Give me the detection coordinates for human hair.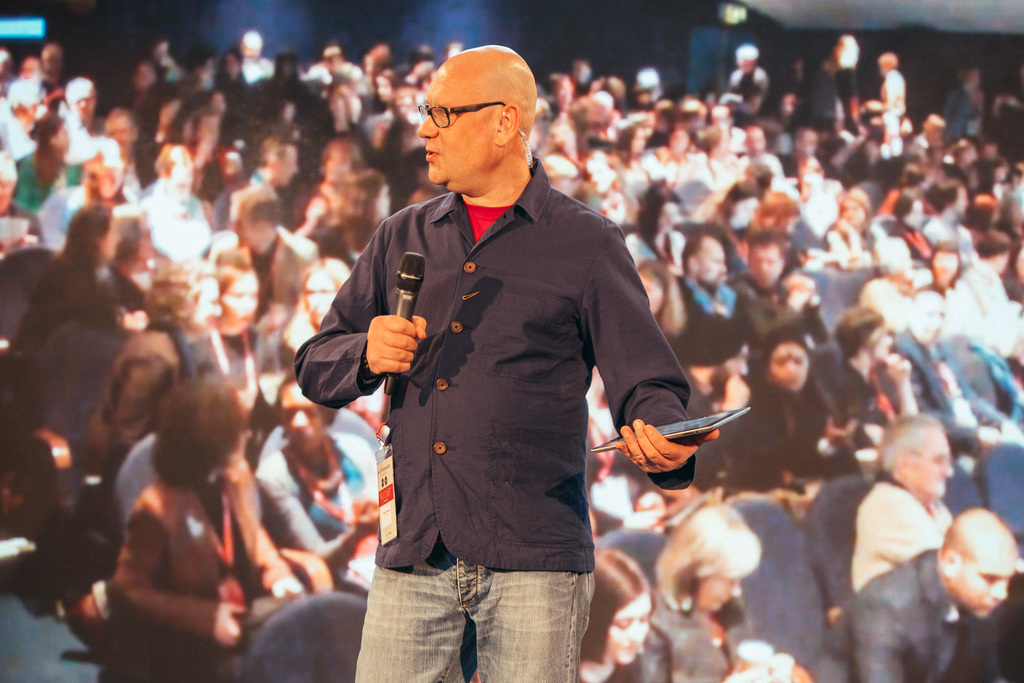
x1=874 y1=407 x2=945 y2=473.
